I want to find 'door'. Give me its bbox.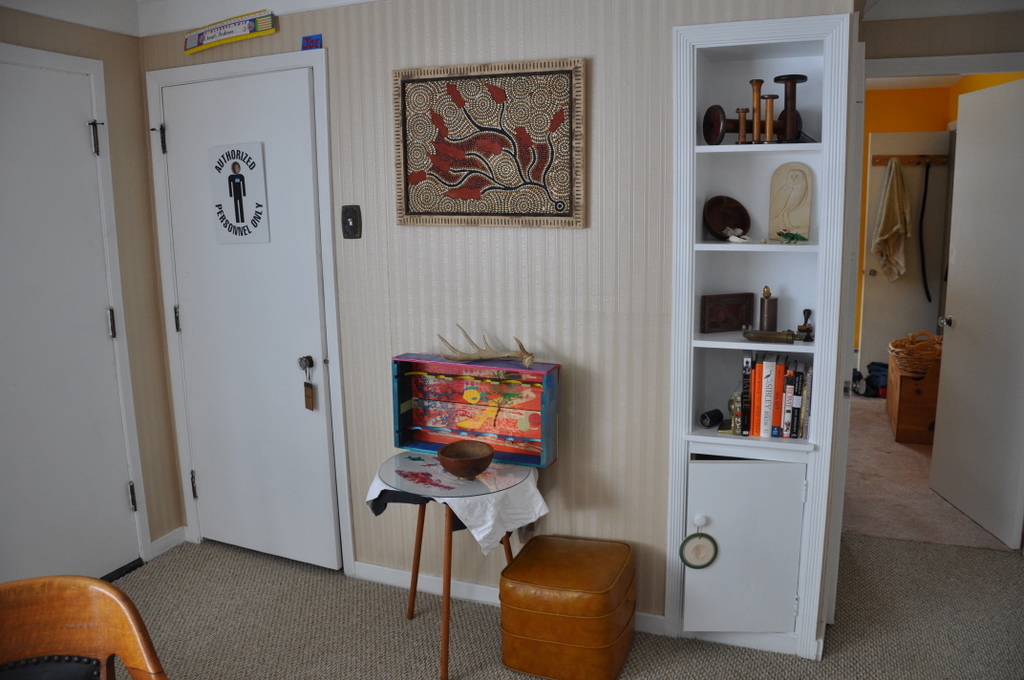
143, 6, 346, 586.
